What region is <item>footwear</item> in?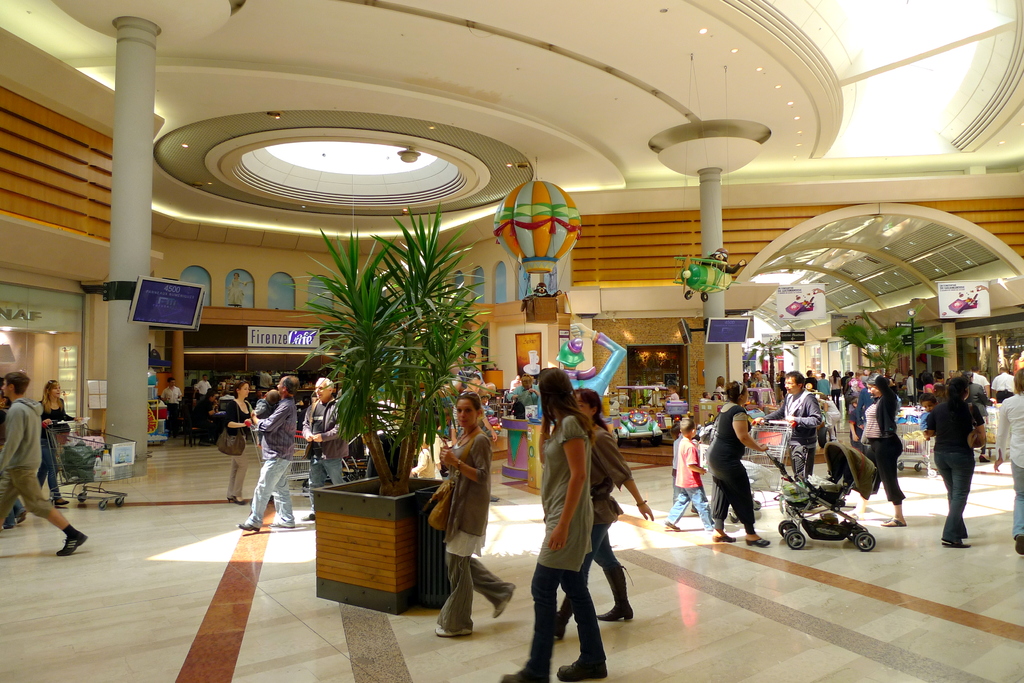
bbox(742, 537, 772, 549).
